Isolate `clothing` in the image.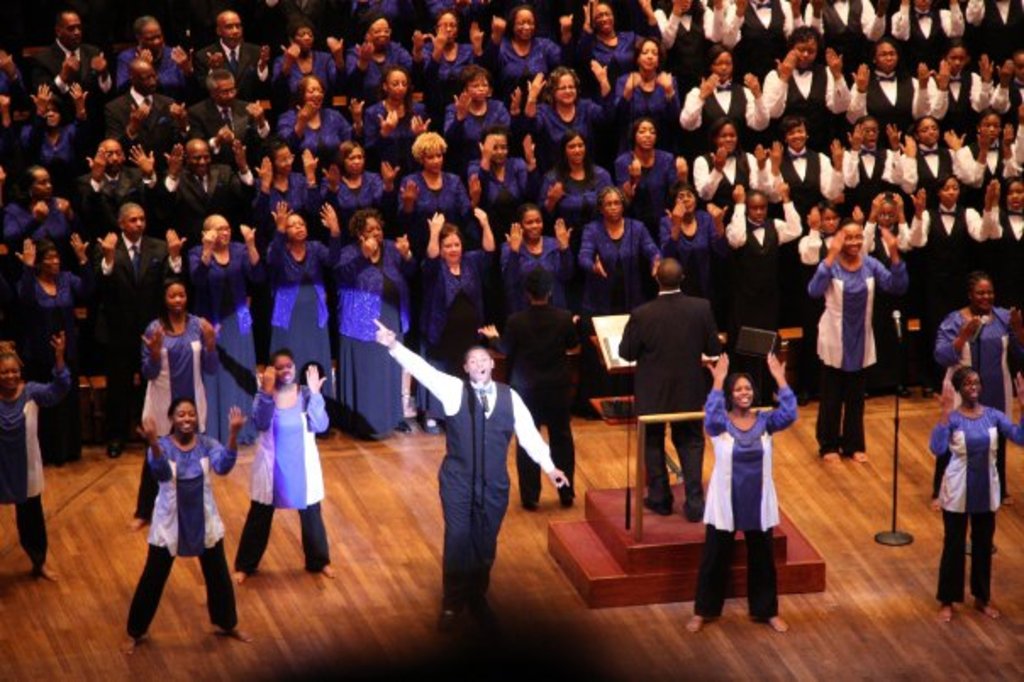
Isolated region: box(266, 39, 336, 100).
